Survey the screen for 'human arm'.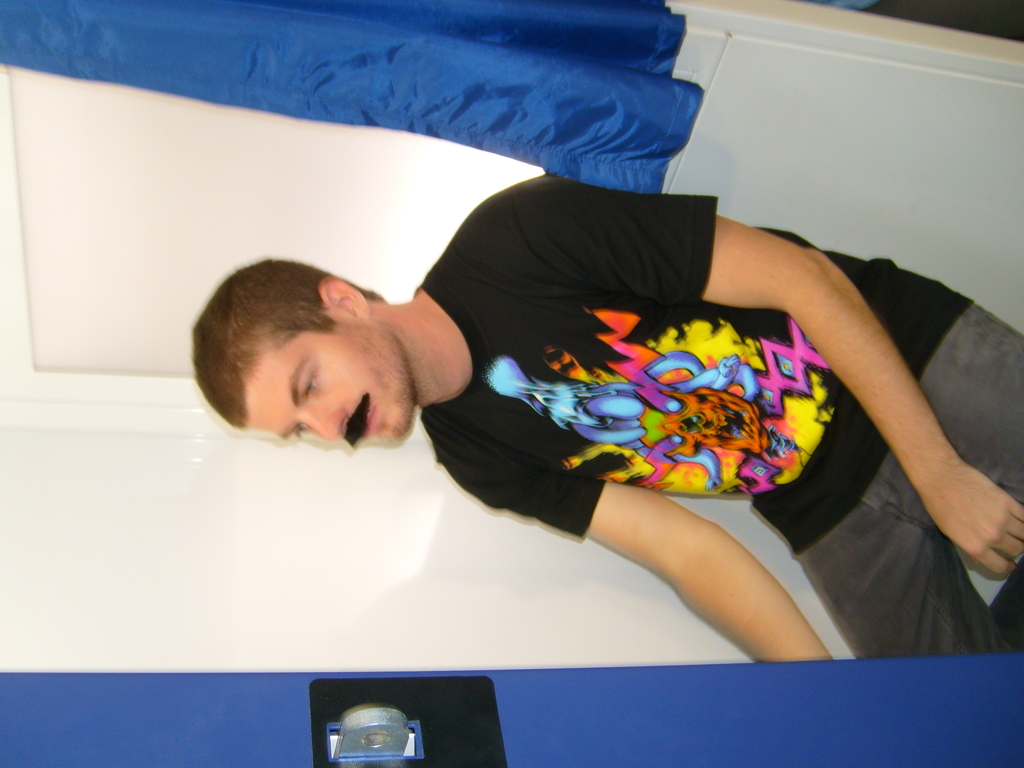
Survey found: rect(444, 420, 836, 675).
